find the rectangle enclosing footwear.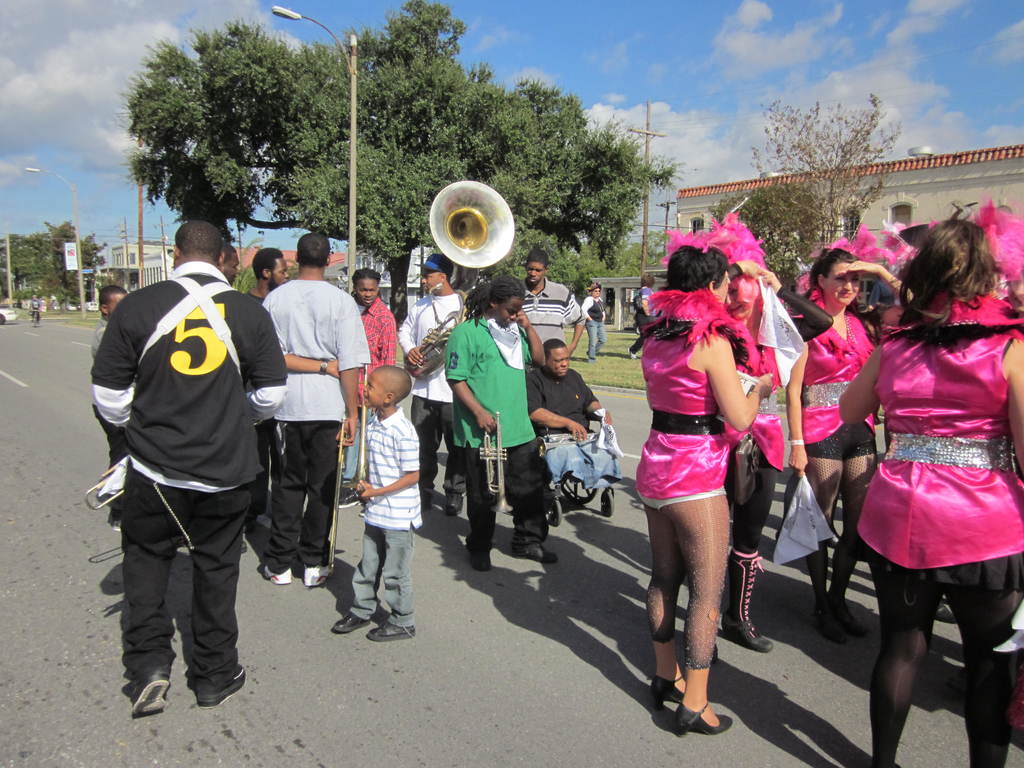
{"x1": 469, "y1": 553, "x2": 494, "y2": 571}.
